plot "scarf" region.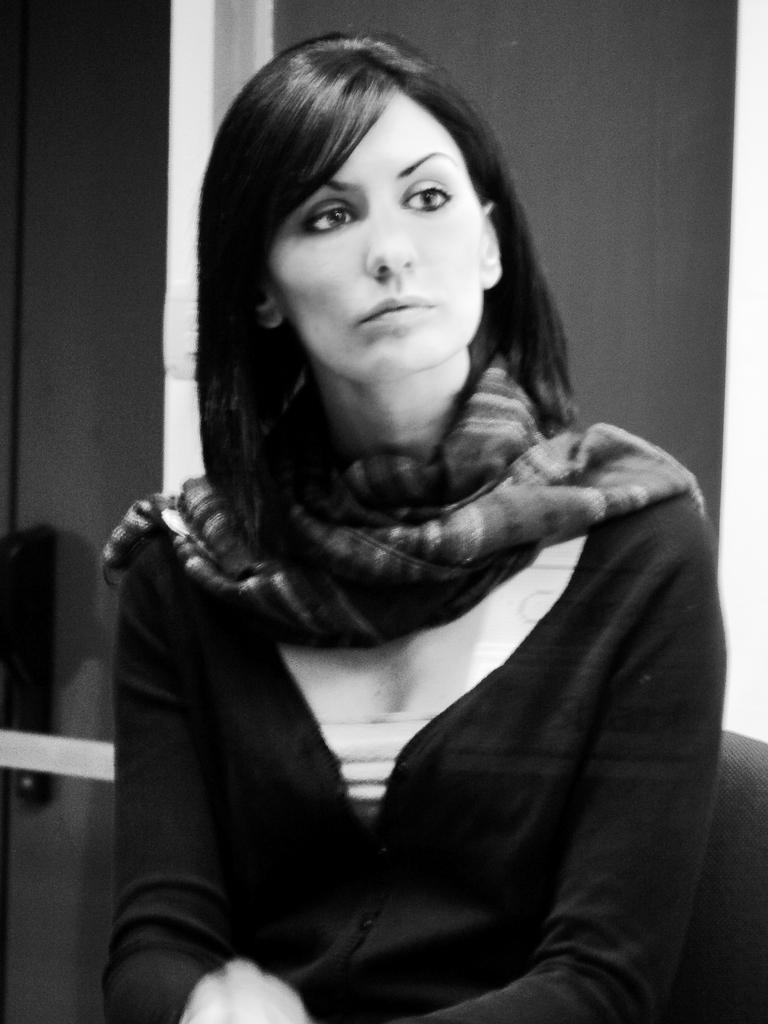
Plotted at select_region(100, 348, 706, 652).
